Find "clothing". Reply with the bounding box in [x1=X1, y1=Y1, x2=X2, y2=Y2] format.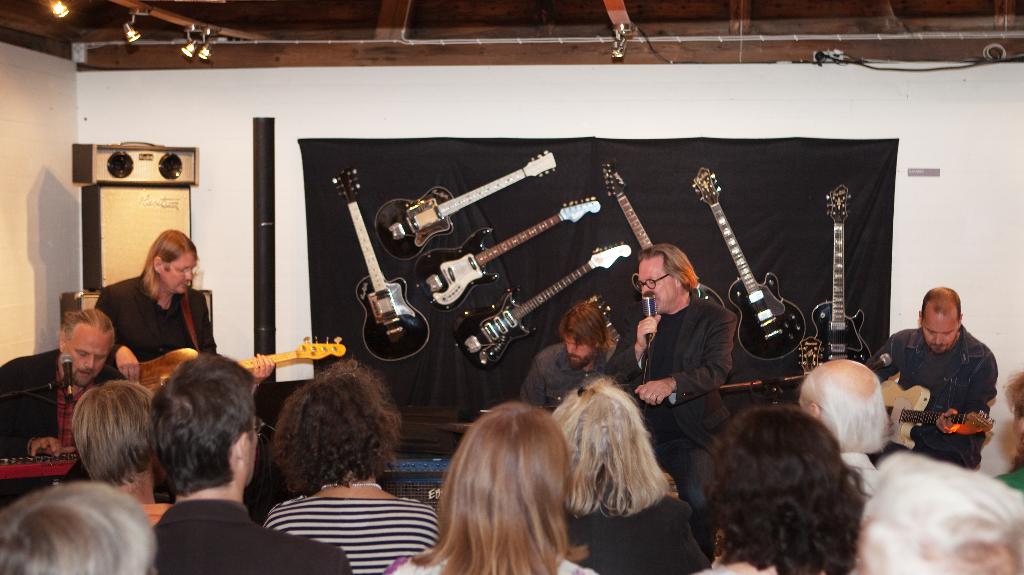
[x1=98, y1=271, x2=227, y2=386].
